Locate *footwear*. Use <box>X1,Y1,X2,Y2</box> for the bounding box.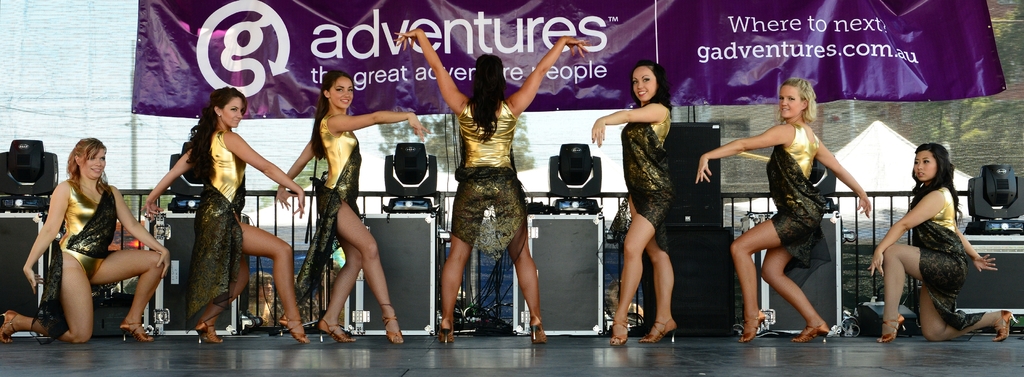
<box>438,314,456,345</box>.
